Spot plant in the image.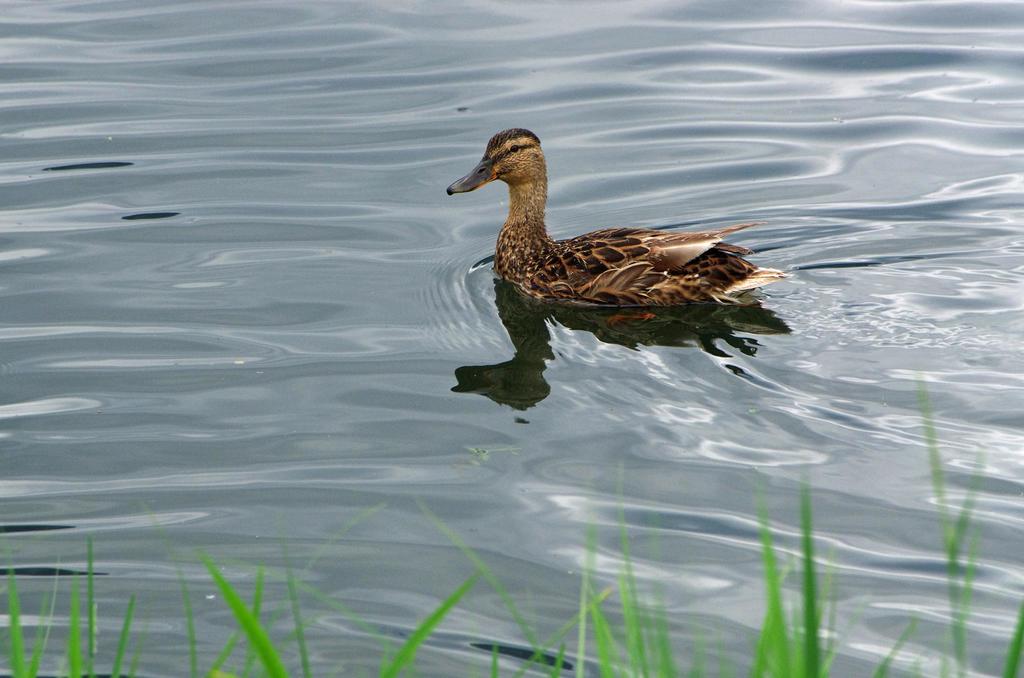
plant found at (876, 626, 913, 677).
